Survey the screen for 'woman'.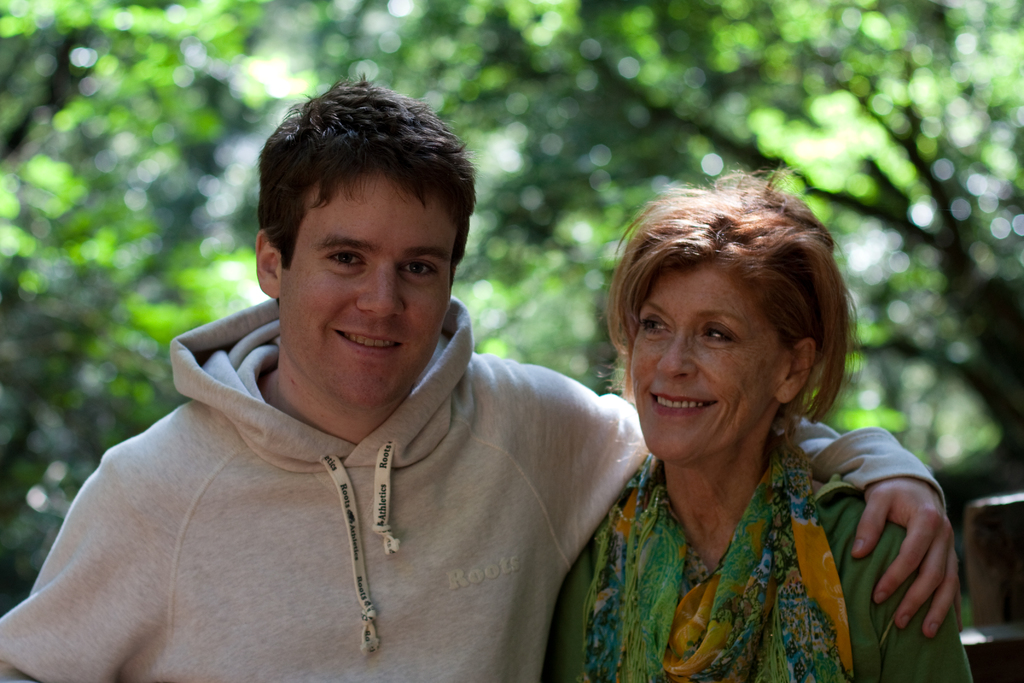
Survey found: [left=544, top=174, right=931, bottom=678].
